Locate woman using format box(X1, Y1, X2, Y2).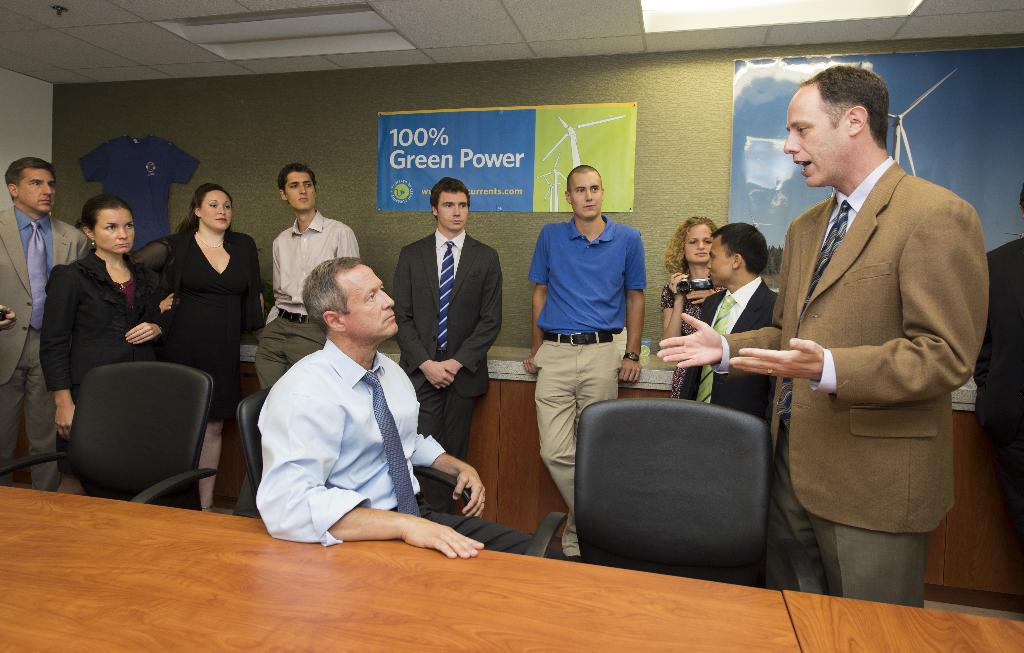
box(33, 172, 164, 474).
